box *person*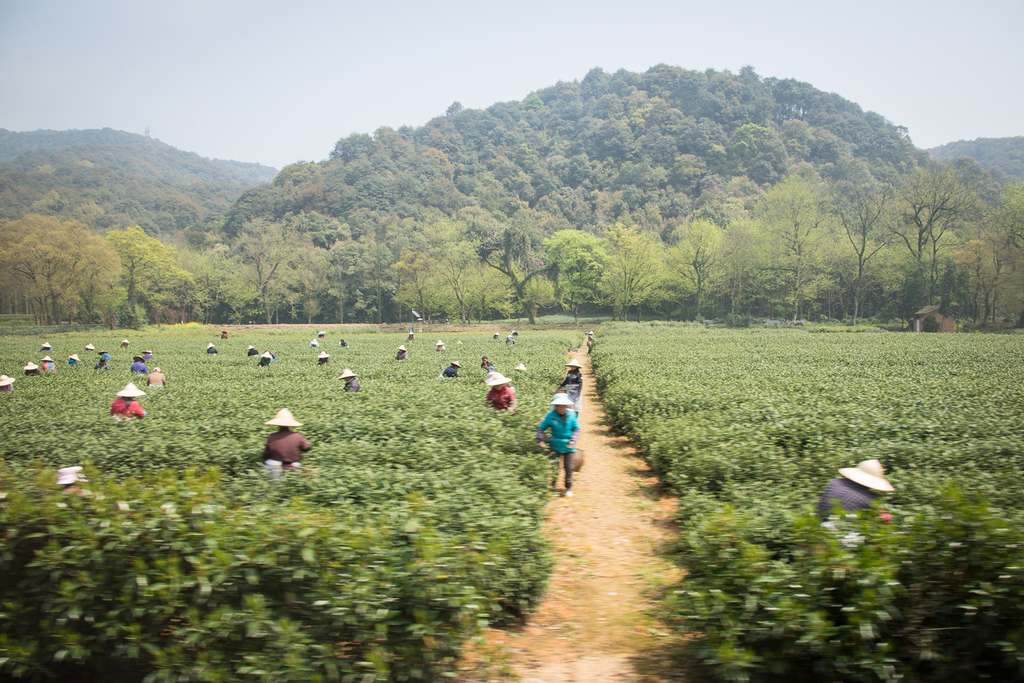
483 363 492 373
